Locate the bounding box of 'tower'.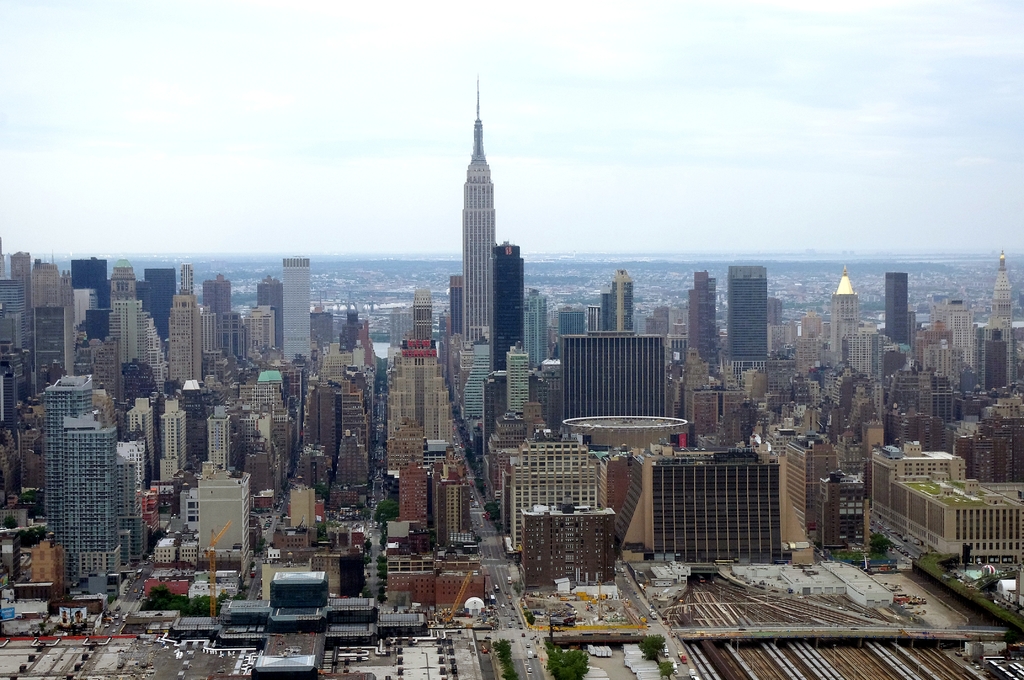
Bounding box: Rect(461, 77, 494, 344).
